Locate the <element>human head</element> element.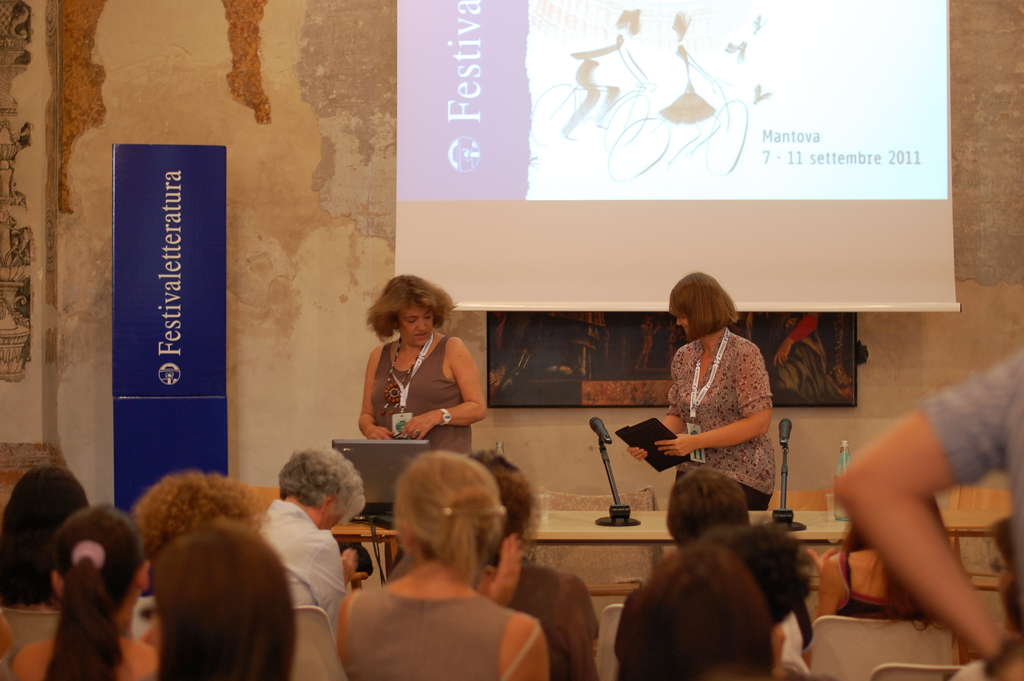
Element bbox: region(382, 276, 431, 343).
